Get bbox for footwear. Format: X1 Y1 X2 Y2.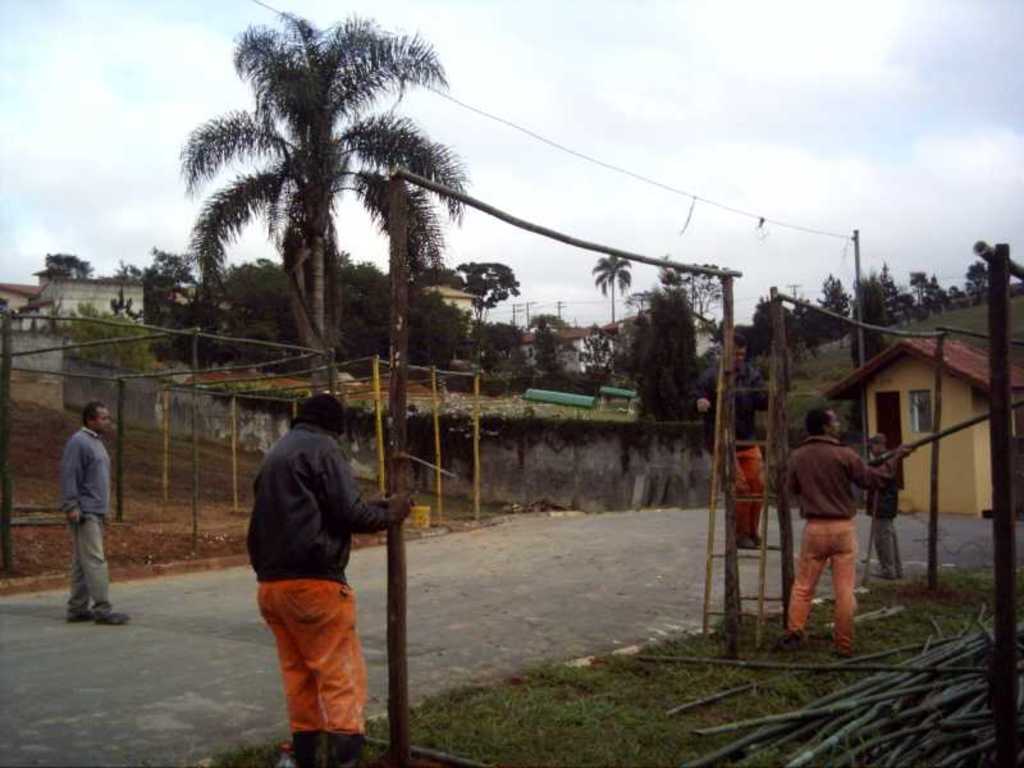
783 627 806 646.
